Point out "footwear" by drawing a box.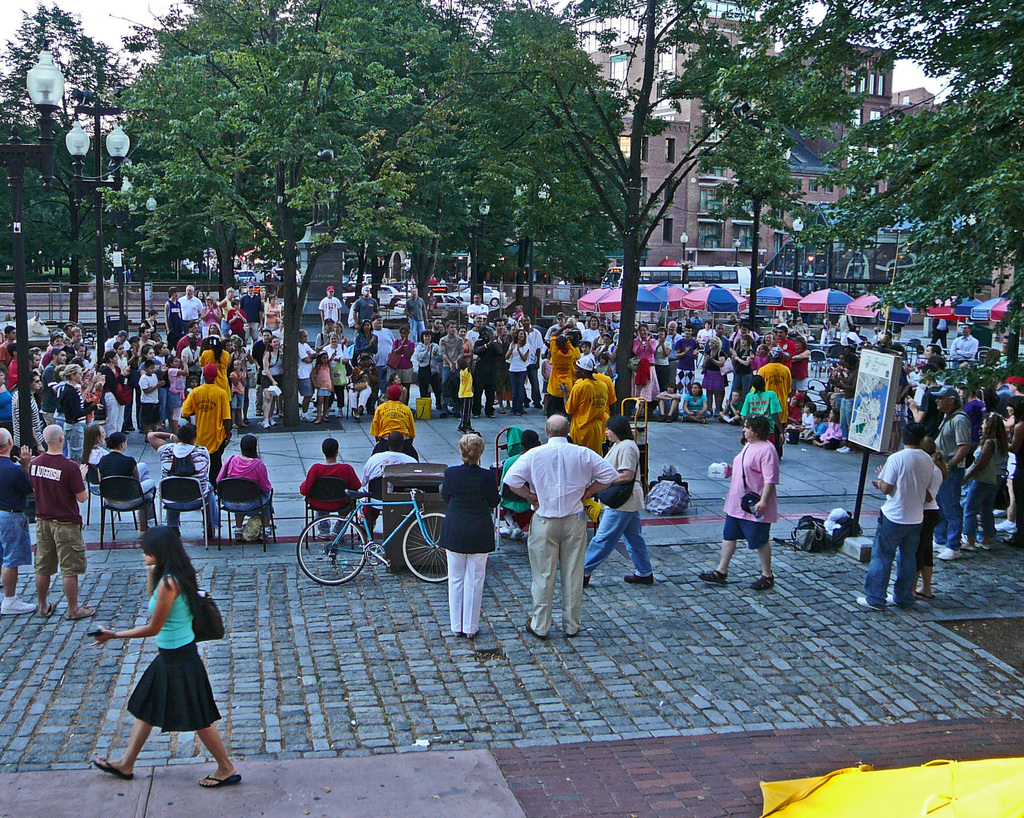
x1=700 y1=565 x2=728 y2=583.
